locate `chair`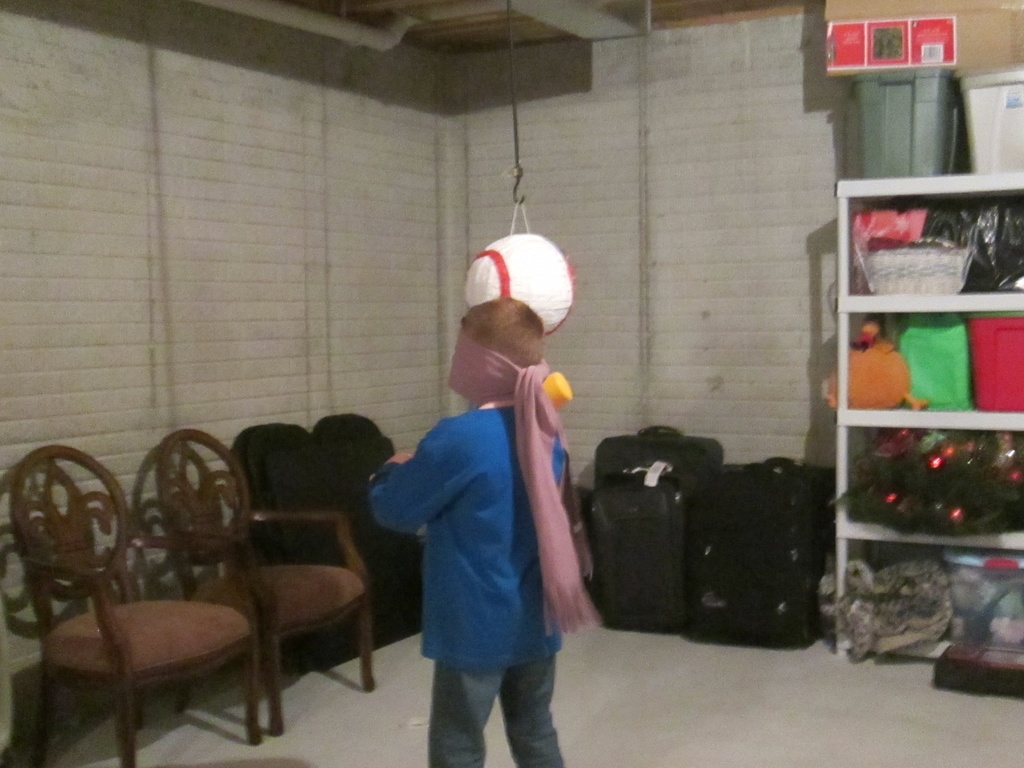
<bbox>131, 429, 374, 739</bbox>
